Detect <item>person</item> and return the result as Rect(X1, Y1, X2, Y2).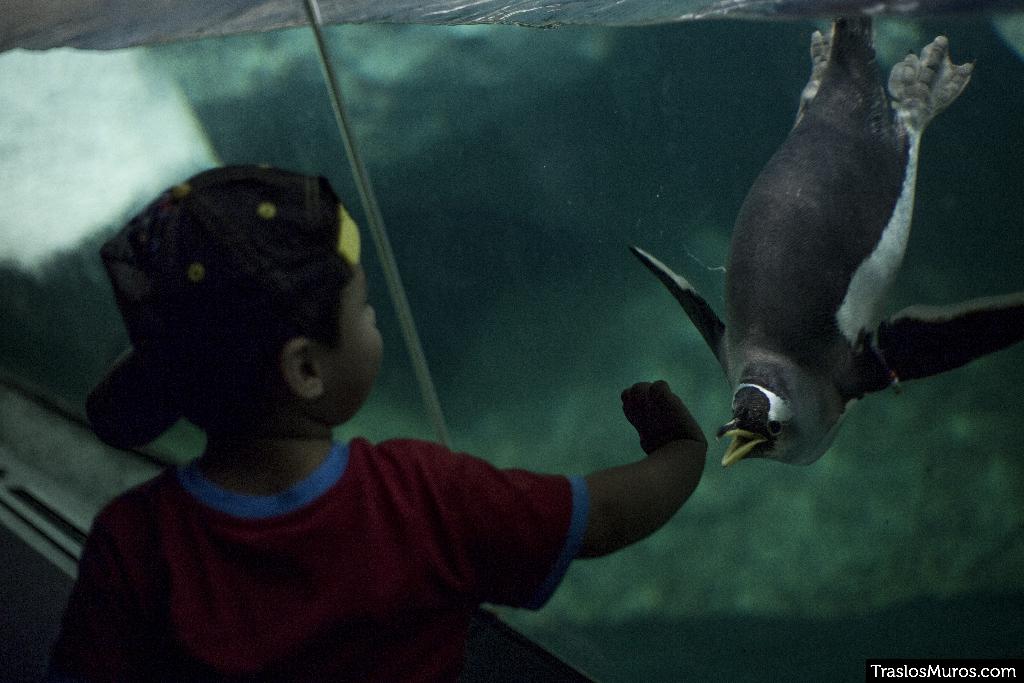
Rect(67, 143, 711, 682).
